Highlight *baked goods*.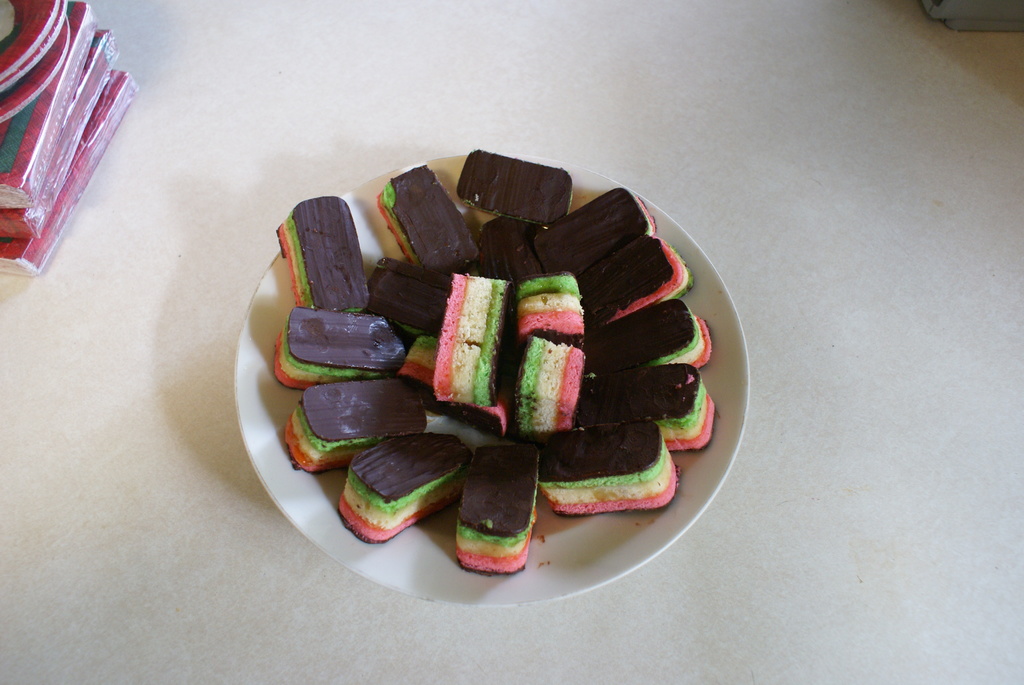
Highlighted region: [left=435, top=272, right=515, bottom=413].
